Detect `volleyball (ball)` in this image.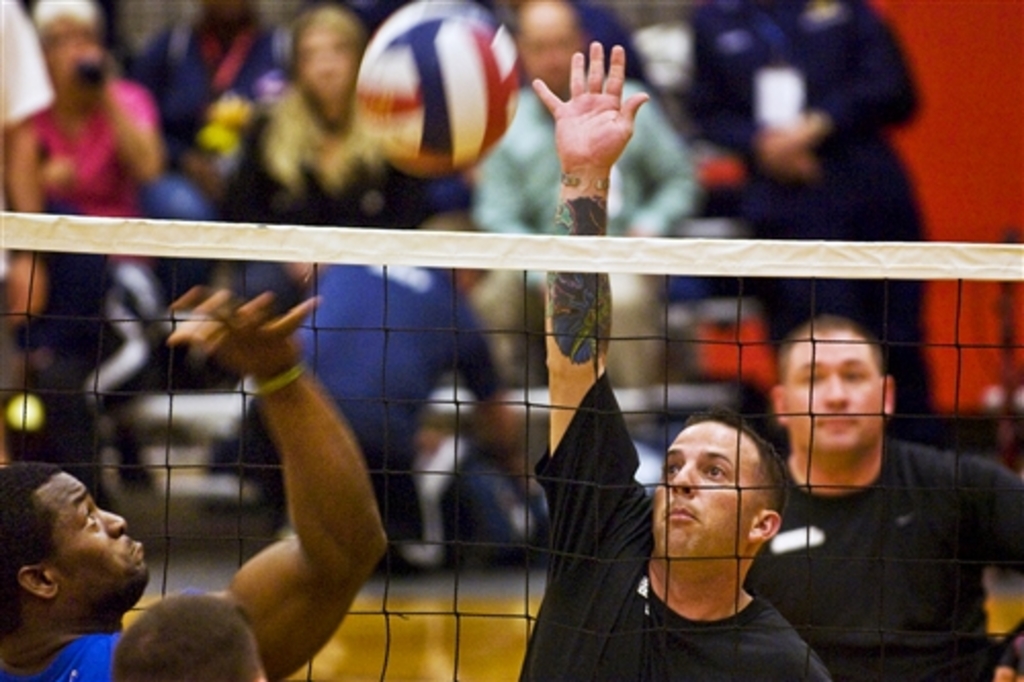
Detection: pyautogui.locateOnScreen(354, 0, 520, 180).
